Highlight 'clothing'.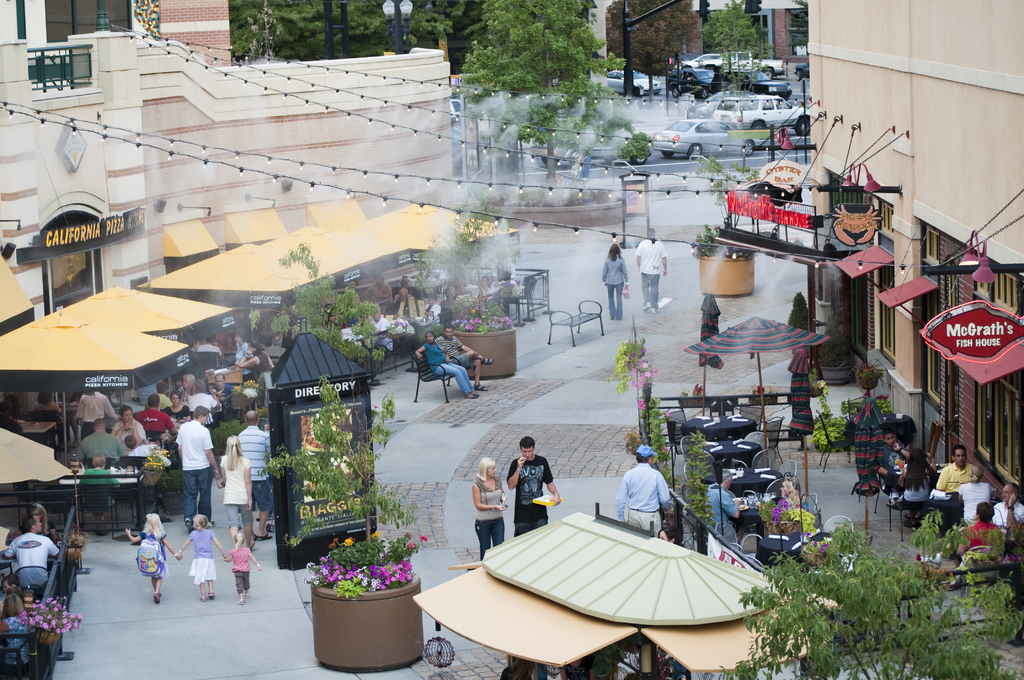
Highlighted region: BBox(477, 479, 508, 558).
